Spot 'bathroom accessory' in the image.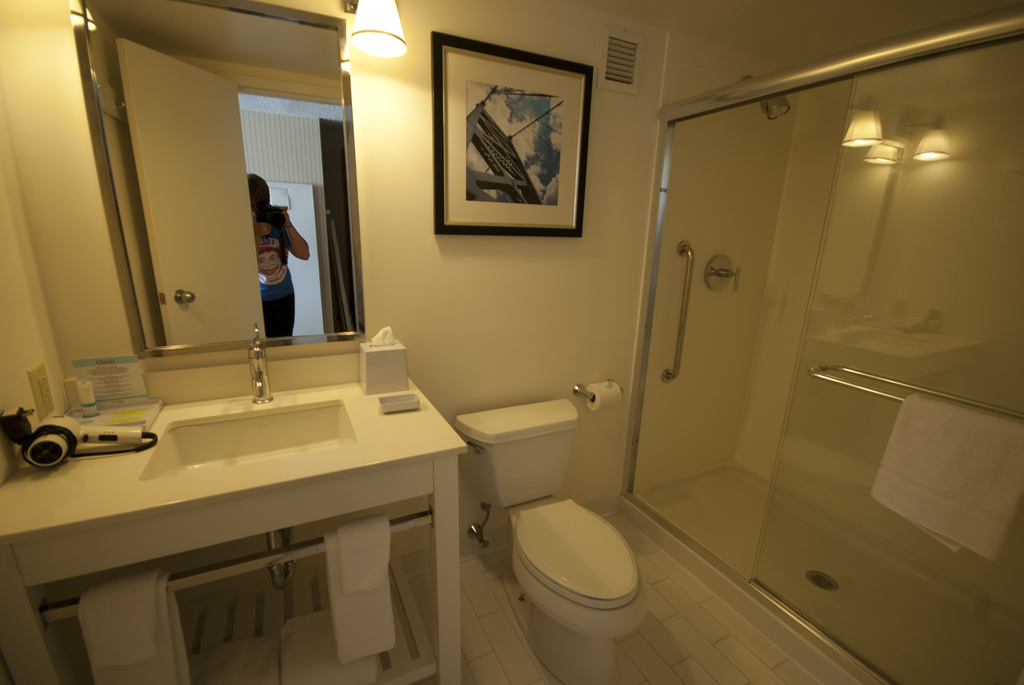
'bathroom accessory' found at 499/496/647/684.
